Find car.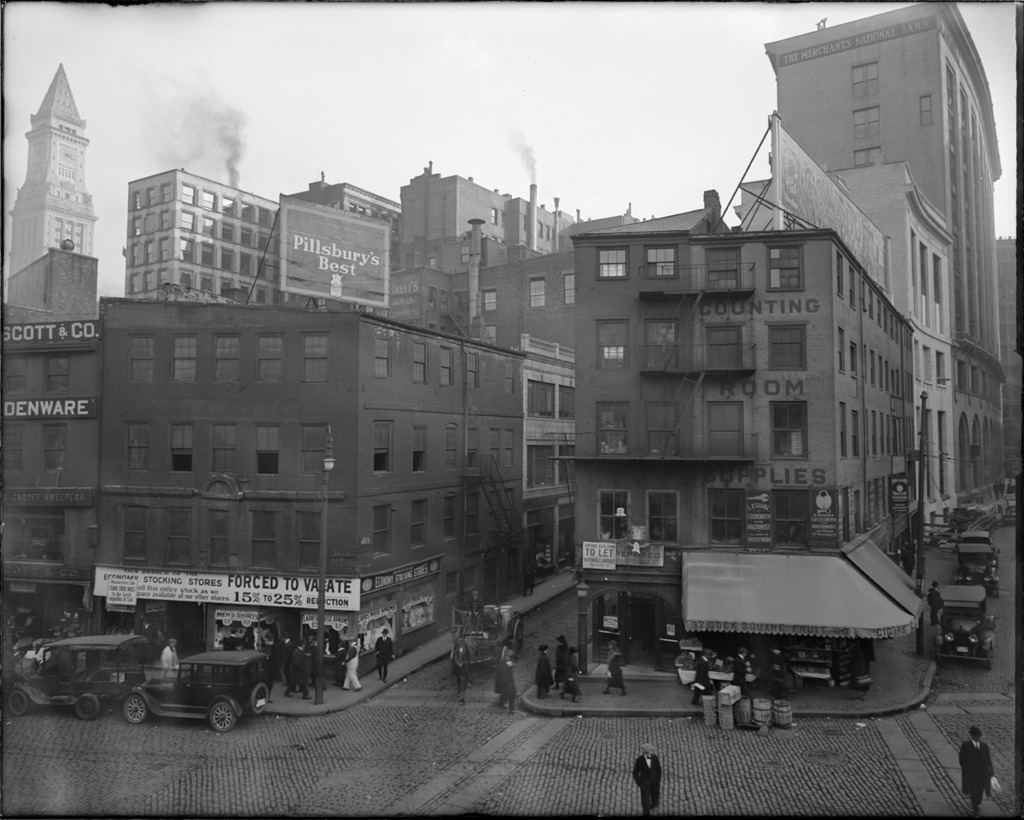
box(959, 544, 1002, 594).
